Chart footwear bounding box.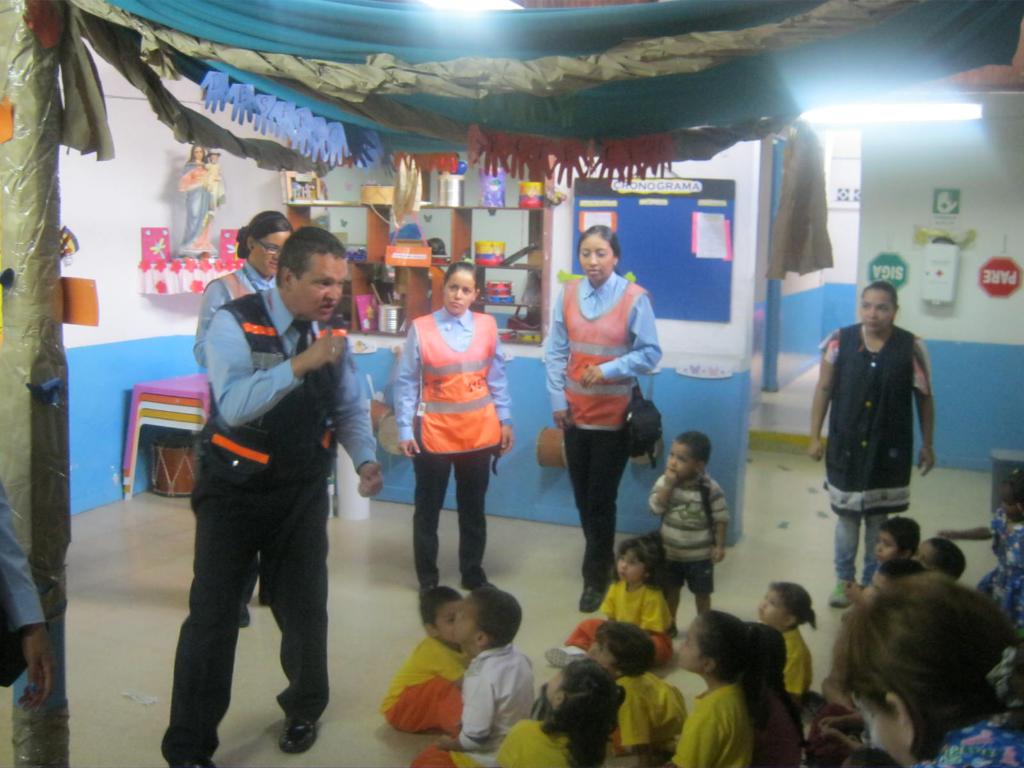
Charted: l=163, t=755, r=214, b=767.
